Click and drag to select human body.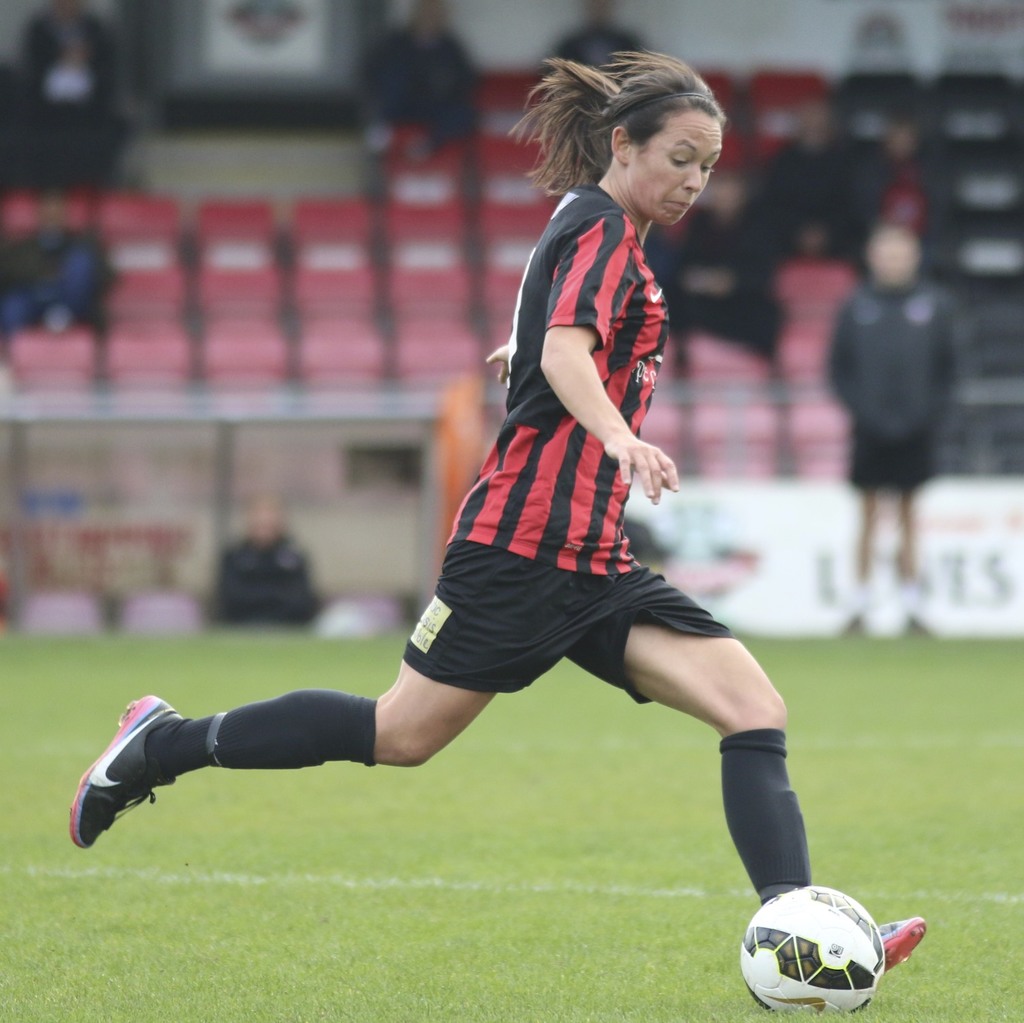
Selection: <box>359,24,487,162</box>.
